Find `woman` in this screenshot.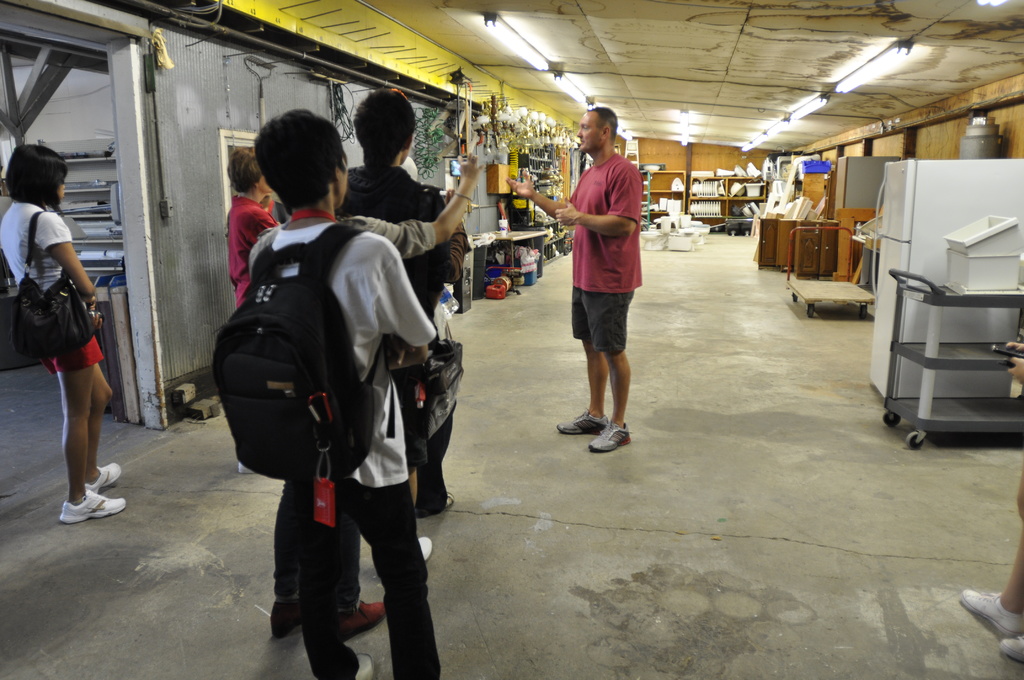
The bounding box for `woman` is l=12, t=143, r=120, b=517.
